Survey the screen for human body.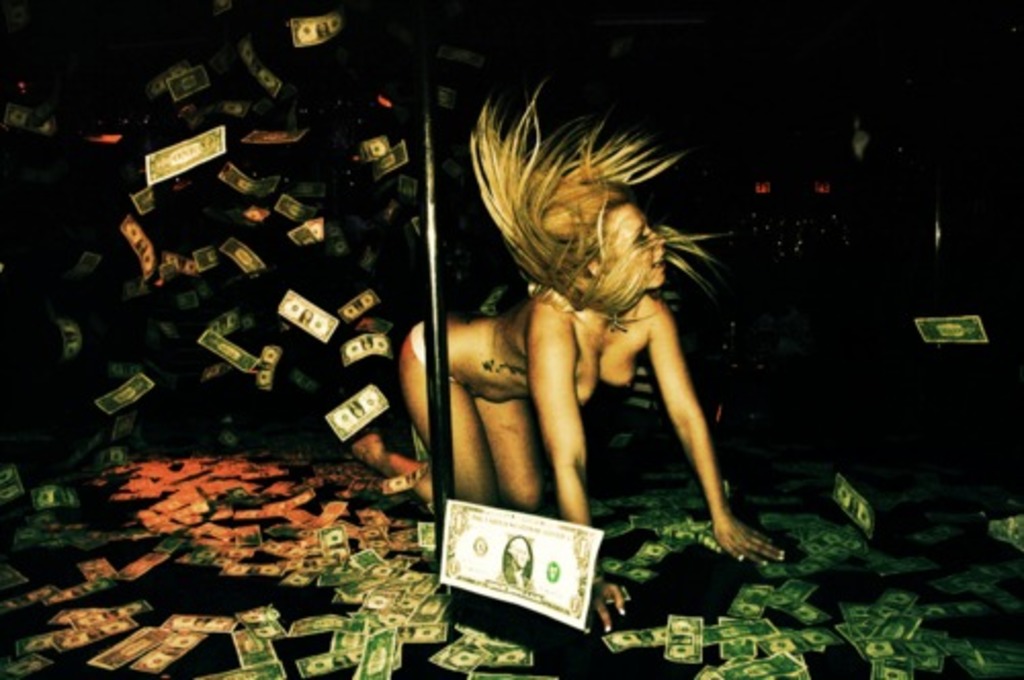
Survey found: bbox=(426, 16, 799, 637).
